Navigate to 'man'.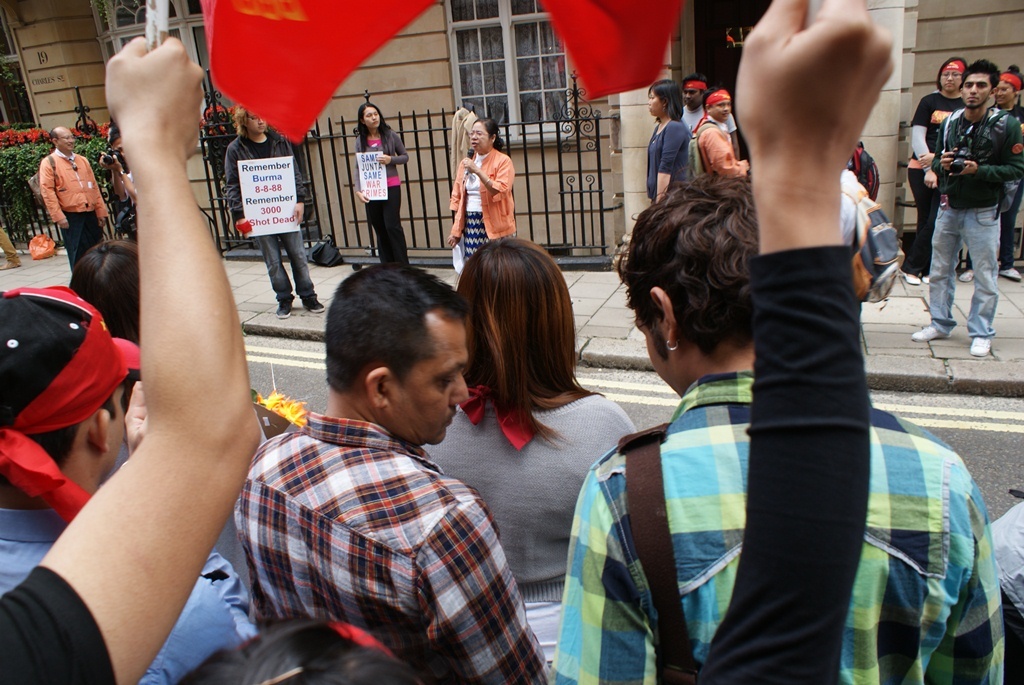
Navigation target: (97,129,138,204).
